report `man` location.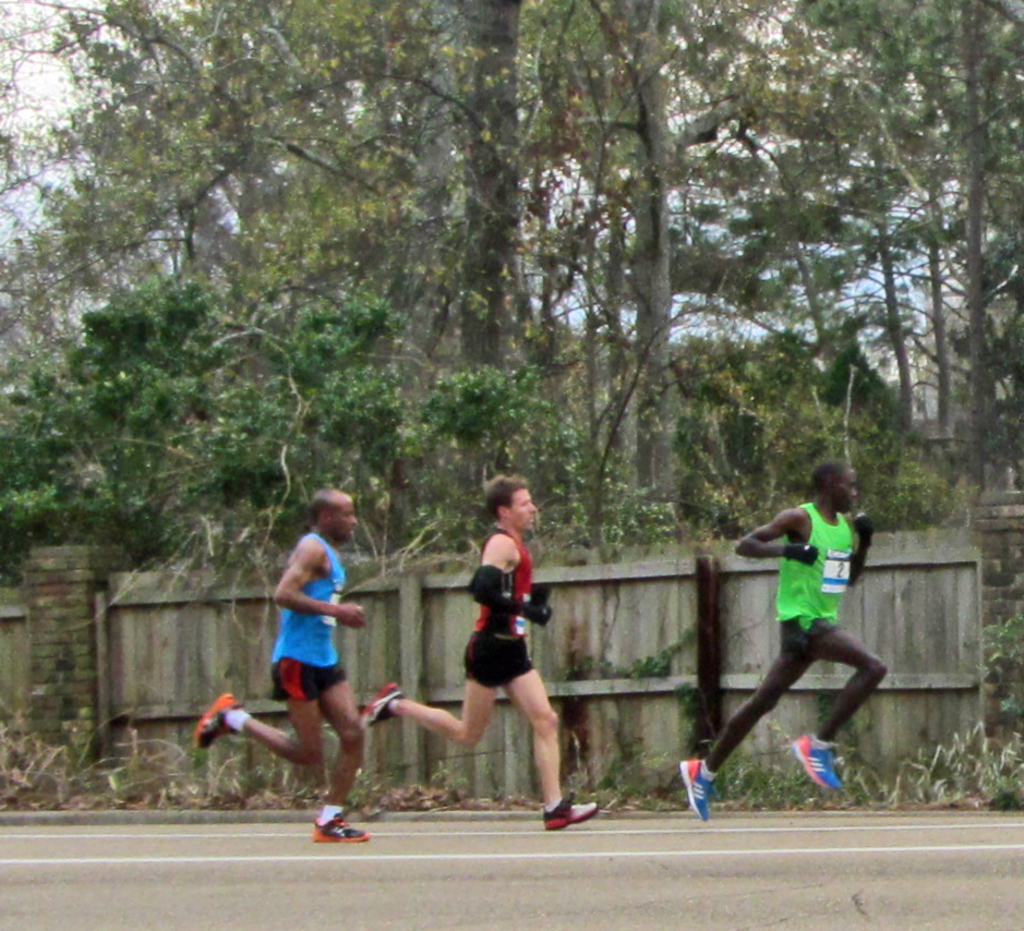
Report: (678,457,889,821).
